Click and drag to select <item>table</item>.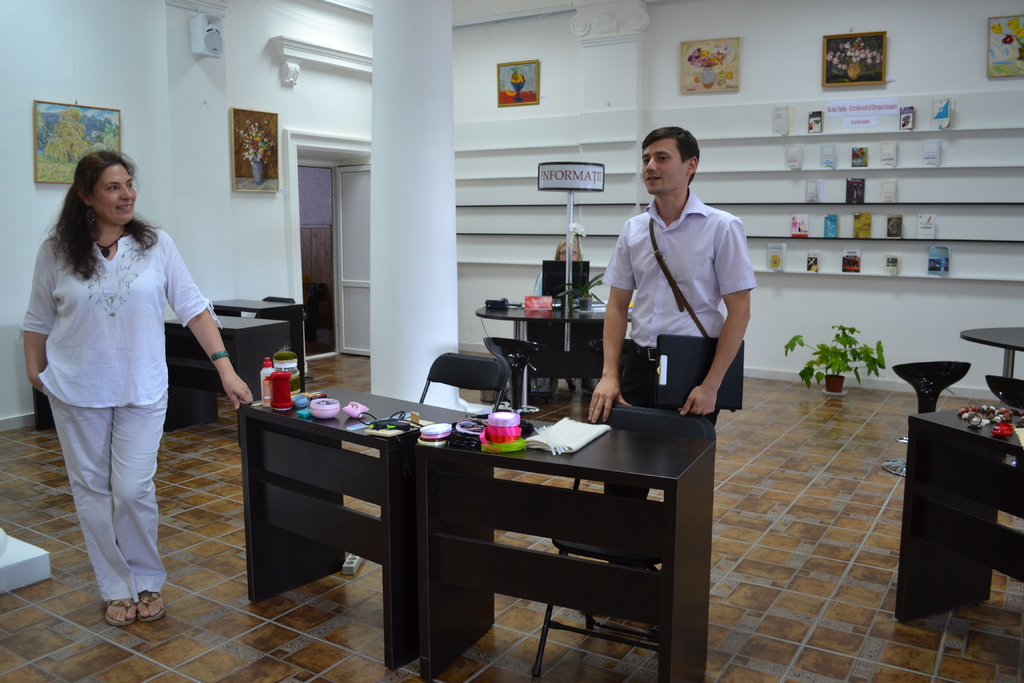
Selection: [left=214, top=379, right=728, bottom=666].
